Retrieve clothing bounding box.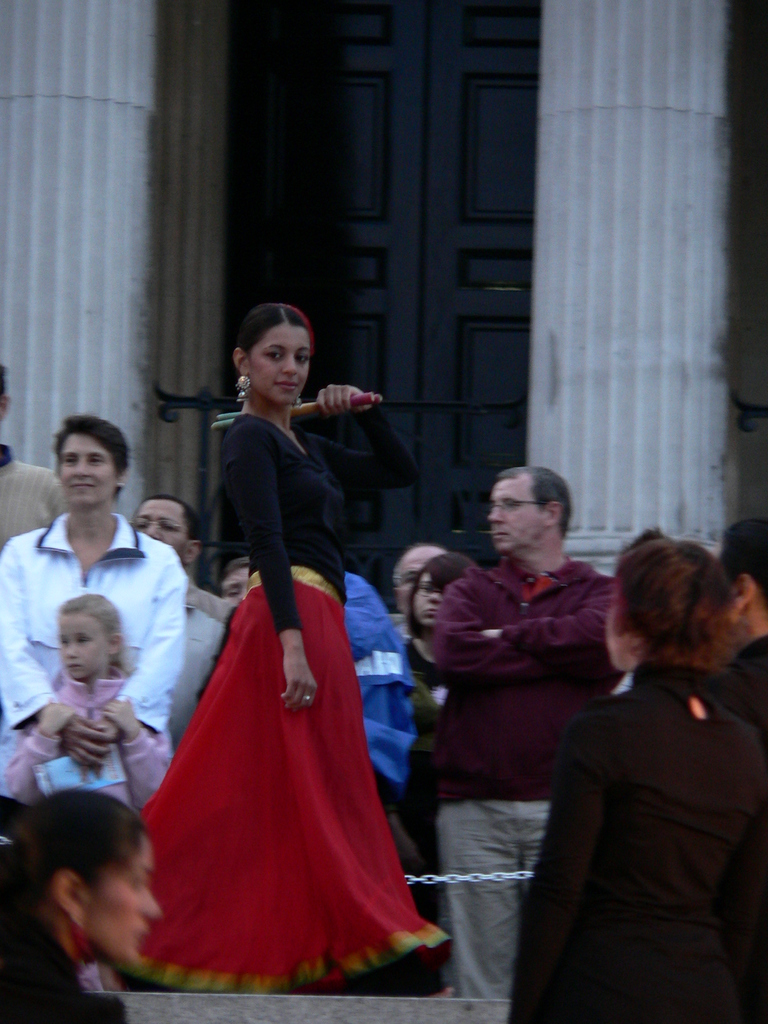
Bounding box: l=0, t=444, r=67, b=550.
